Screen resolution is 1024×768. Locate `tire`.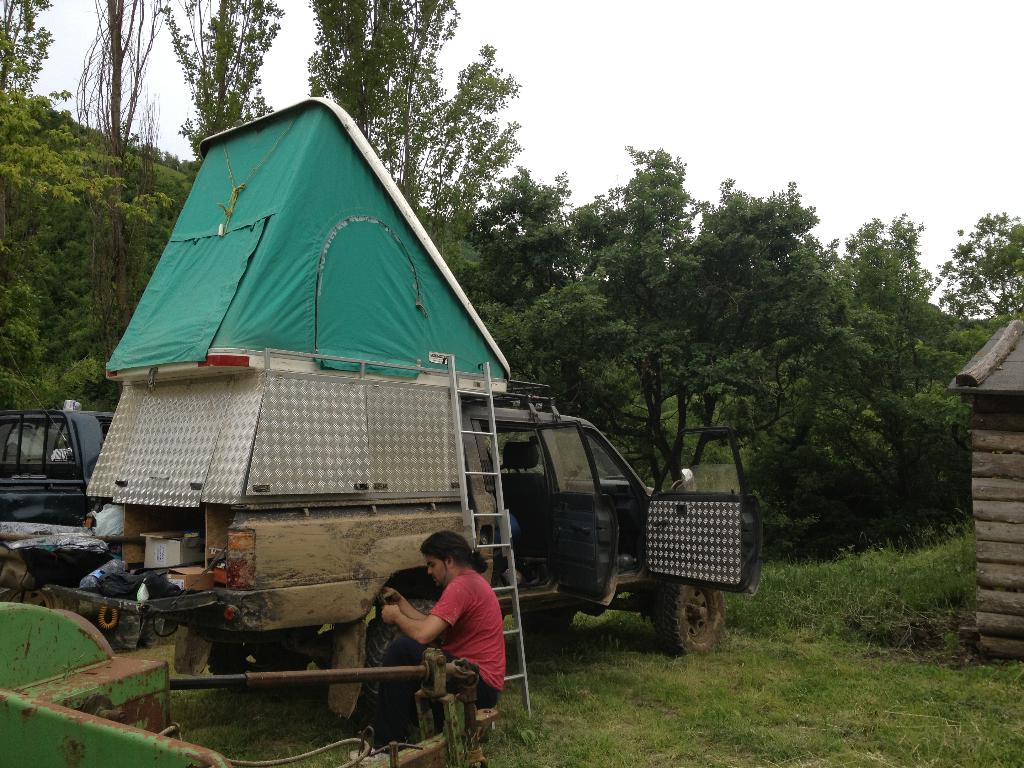
rect(78, 598, 131, 636).
